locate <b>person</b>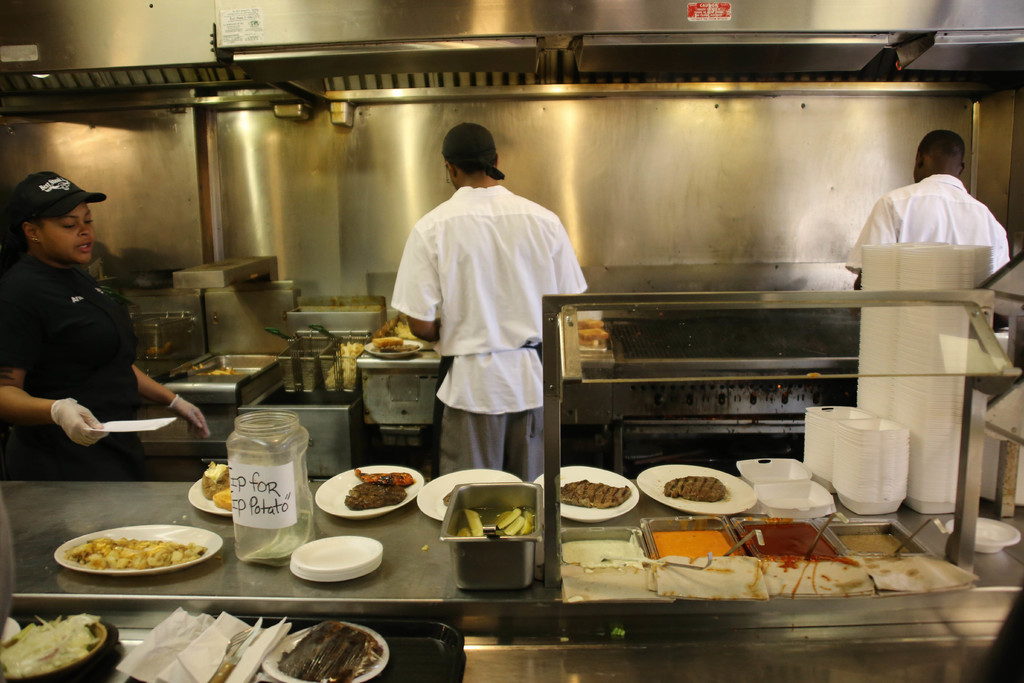
{"x1": 844, "y1": 126, "x2": 1012, "y2": 295}
